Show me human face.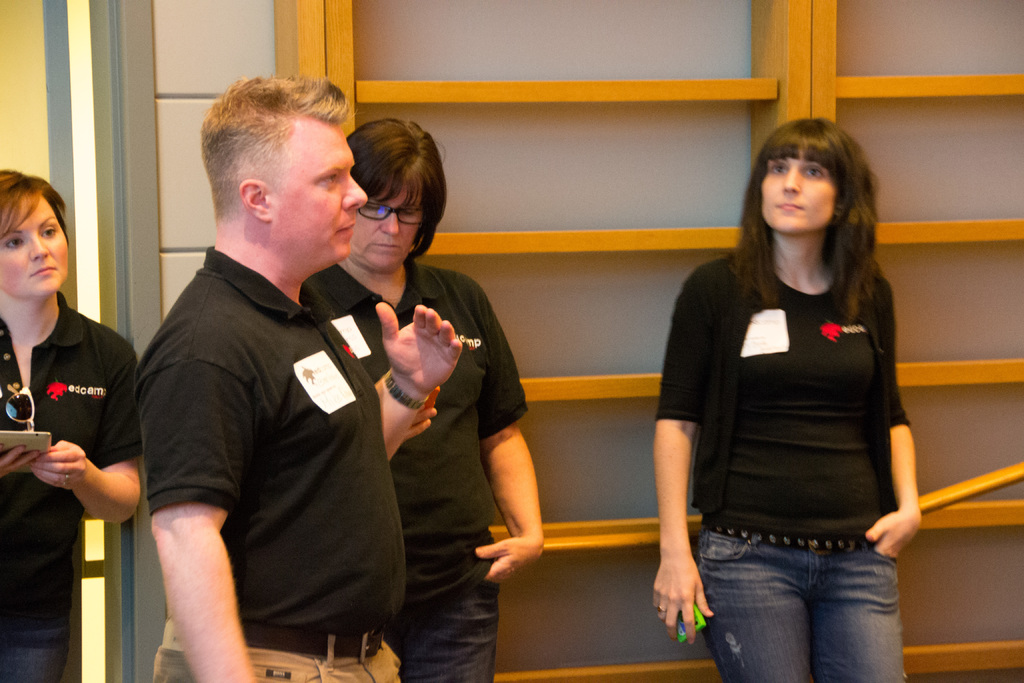
human face is here: <box>349,179,425,270</box>.
